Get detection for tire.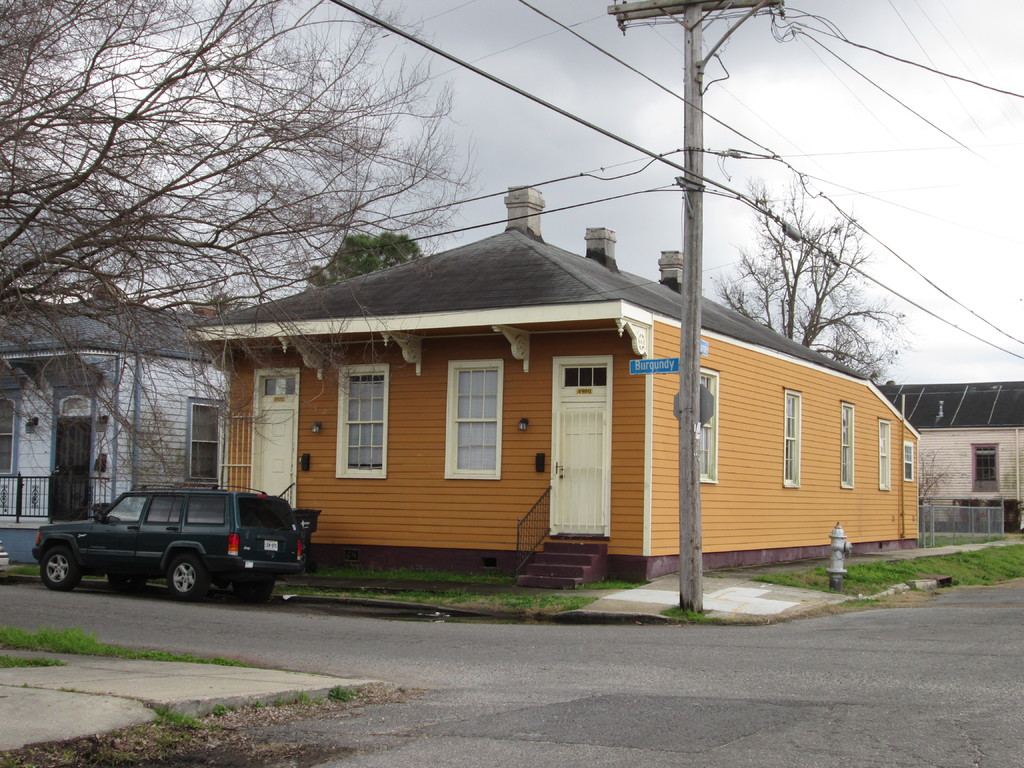
Detection: [167,559,209,599].
